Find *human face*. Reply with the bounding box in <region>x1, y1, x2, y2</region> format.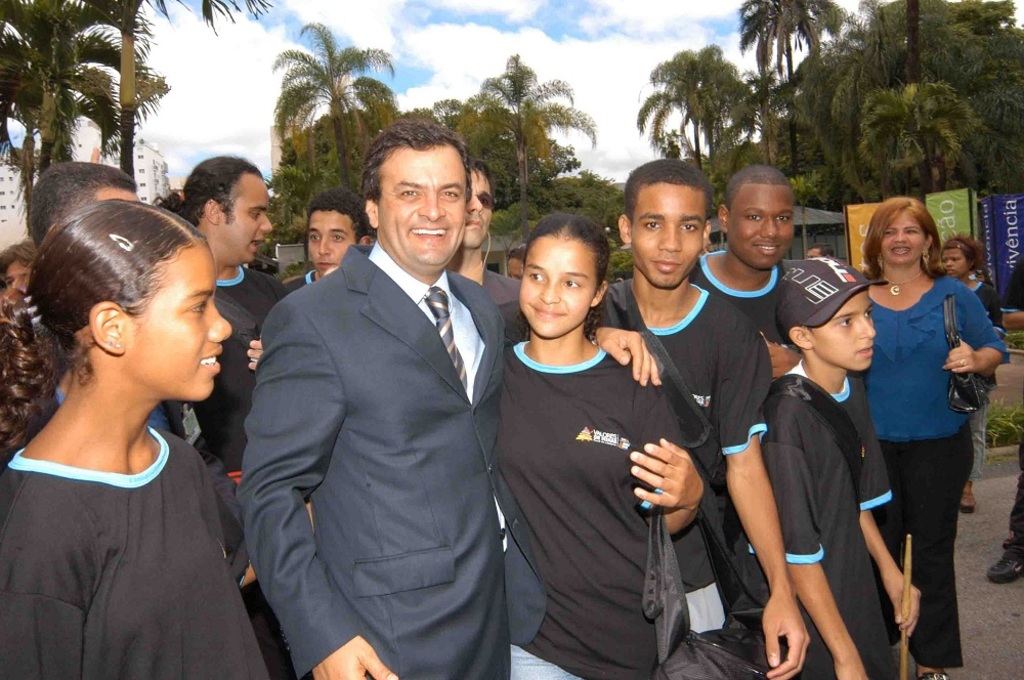
<region>505, 261, 524, 284</region>.
